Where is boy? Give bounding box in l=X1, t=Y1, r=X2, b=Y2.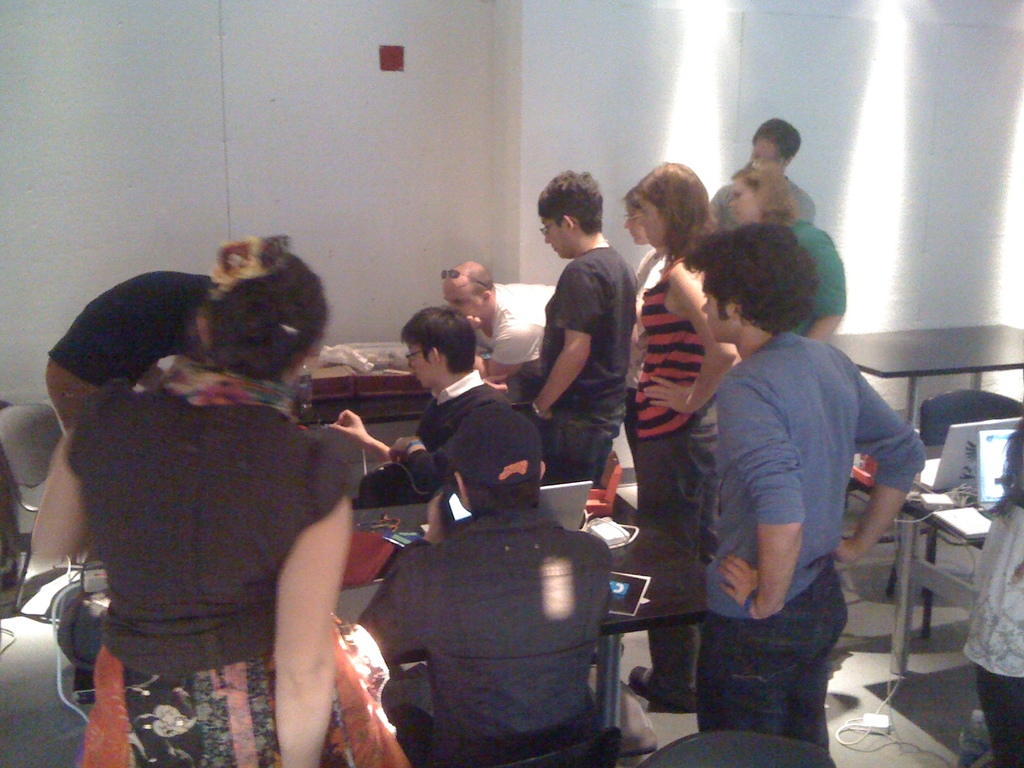
l=678, t=220, r=929, b=764.
